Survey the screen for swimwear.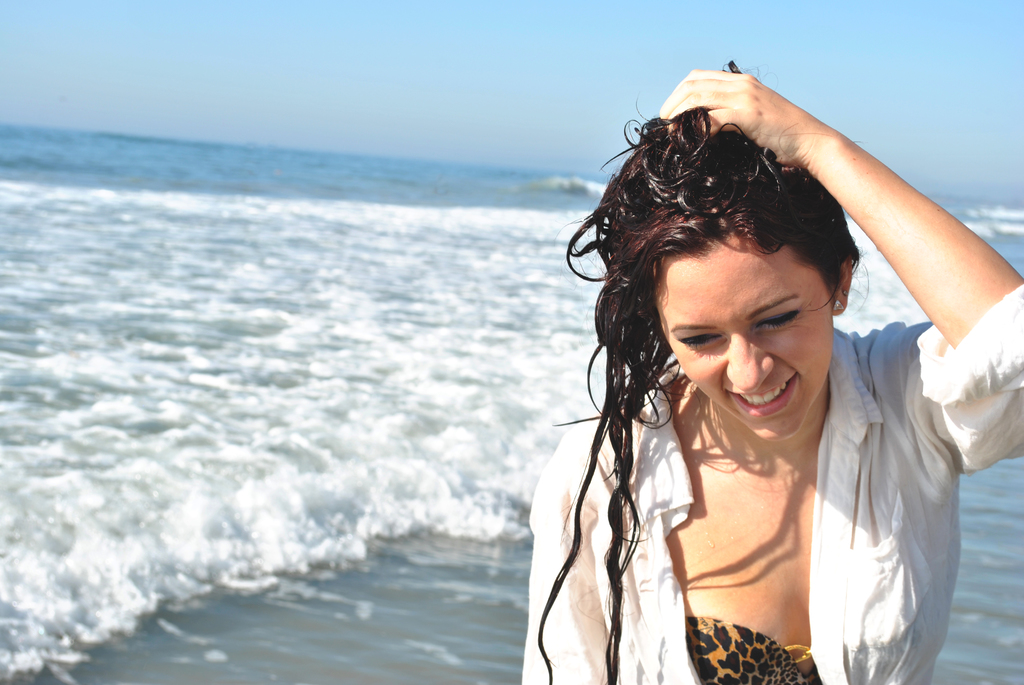
Survey found: [left=683, top=618, right=822, bottom=683].
